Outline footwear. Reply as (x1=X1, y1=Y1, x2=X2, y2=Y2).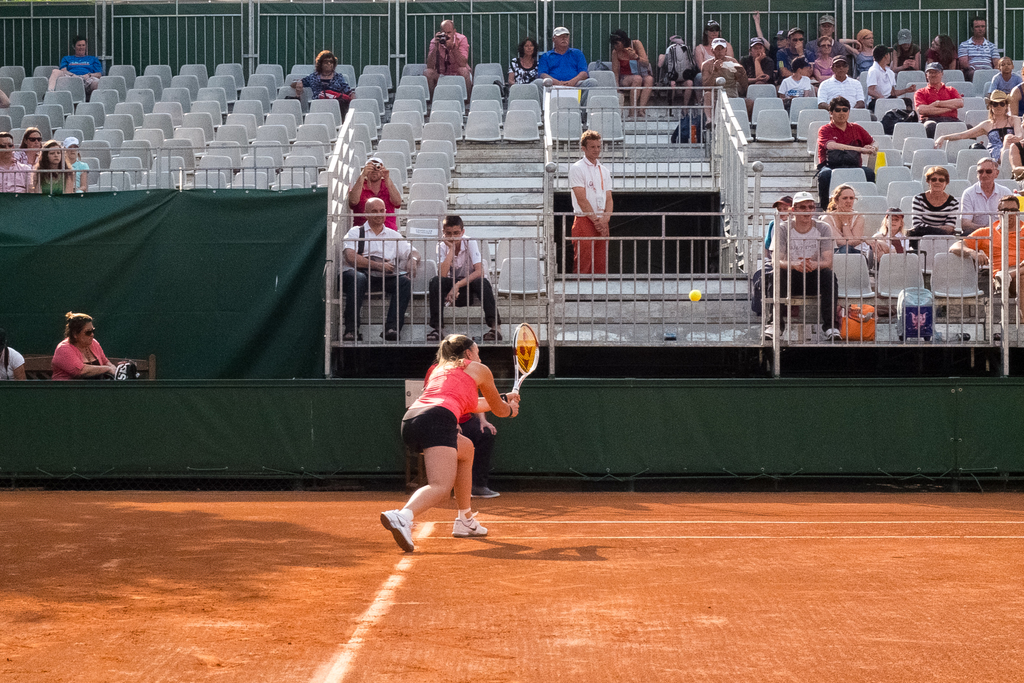
(x1=998, y1=268, x2=1008, y2=293).
